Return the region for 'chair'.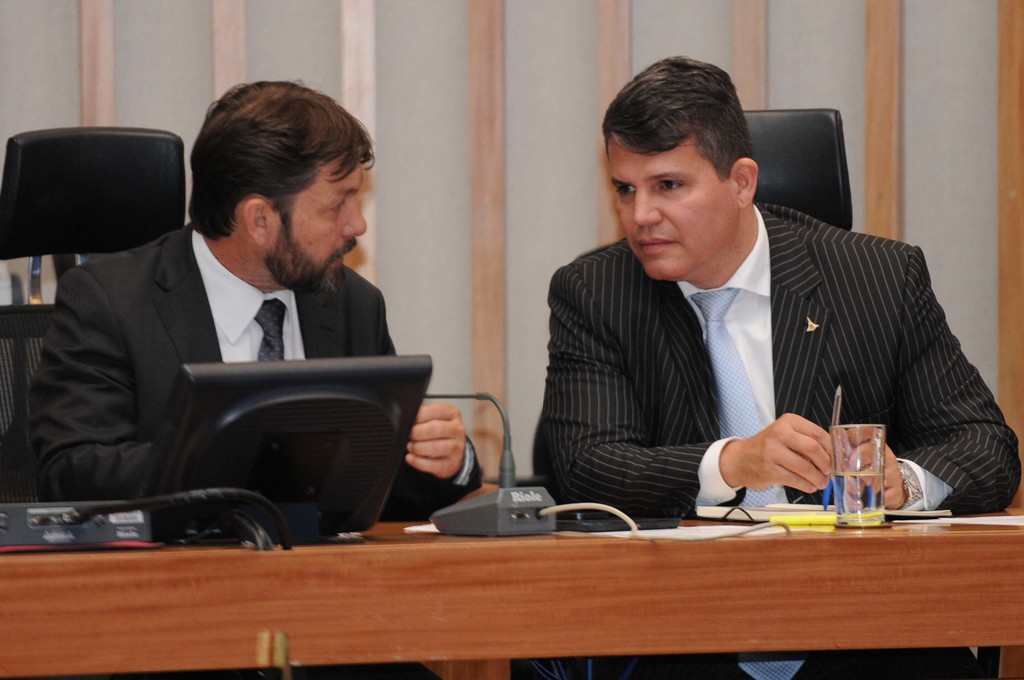
select_region(0, 121, 165, 427).
